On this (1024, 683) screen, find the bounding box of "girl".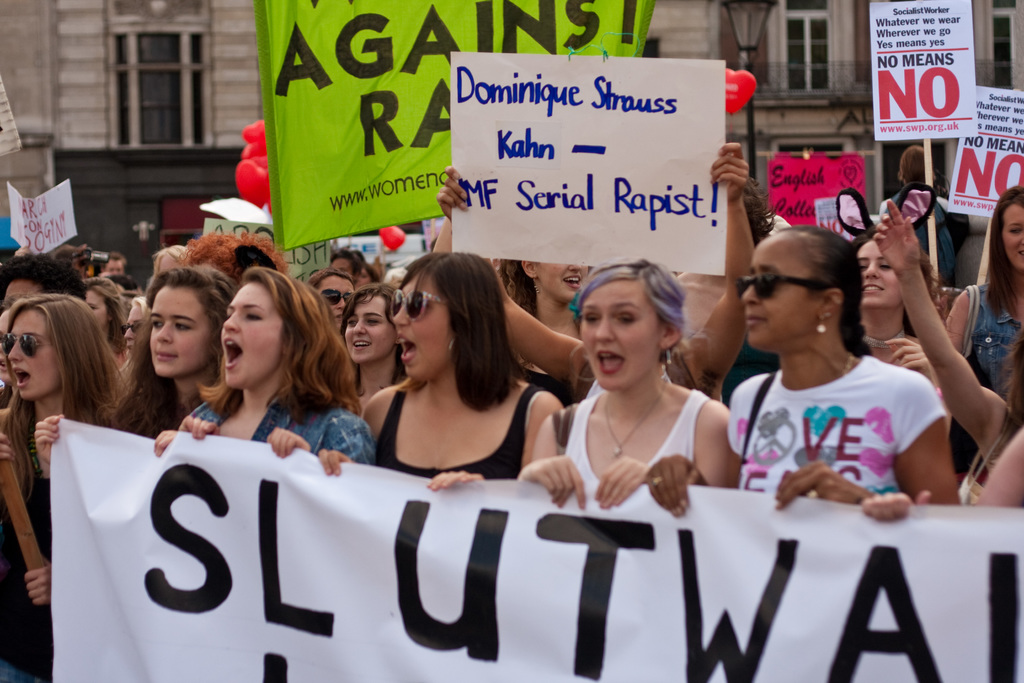
Bounding box: pyautogui.locateOnScreen(95, 252, 237, 453).
